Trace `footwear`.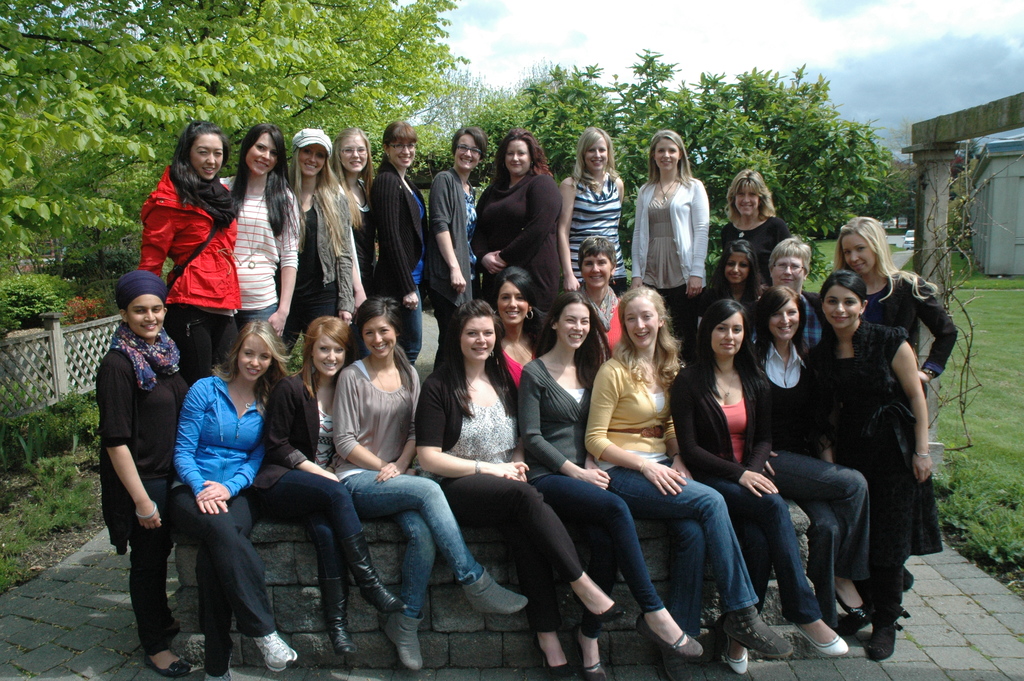
Traced to box(380, 609, 424, 670).
